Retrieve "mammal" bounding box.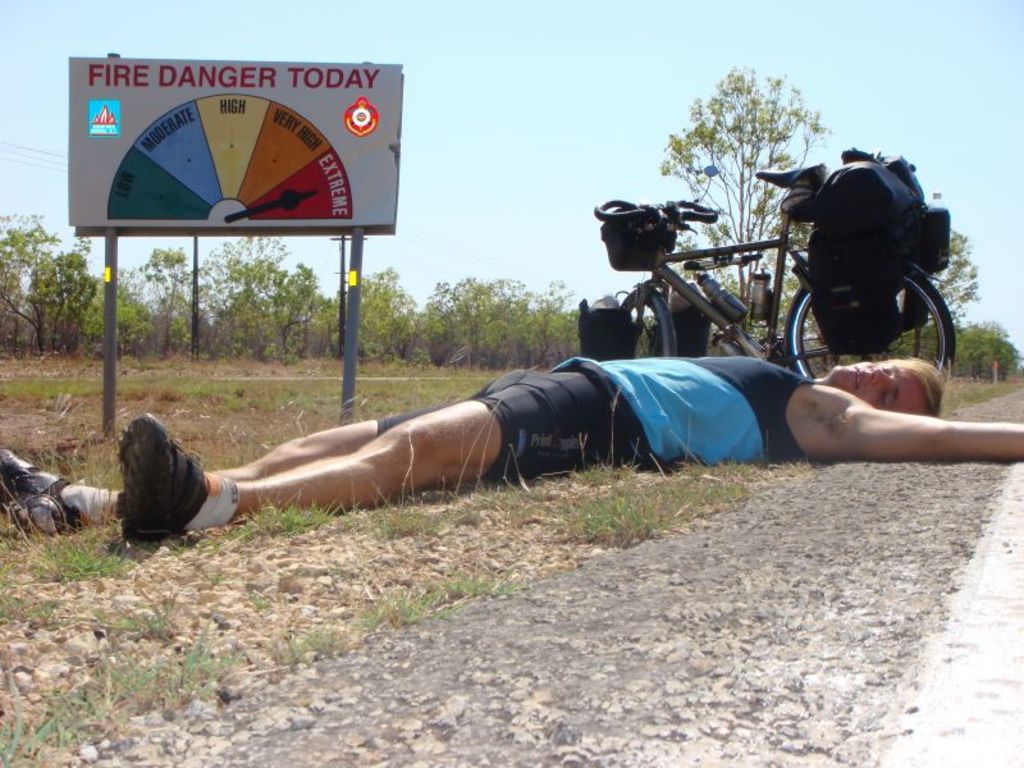
Bounding box: x1=81 y1=306 x2=945 y2=512.
